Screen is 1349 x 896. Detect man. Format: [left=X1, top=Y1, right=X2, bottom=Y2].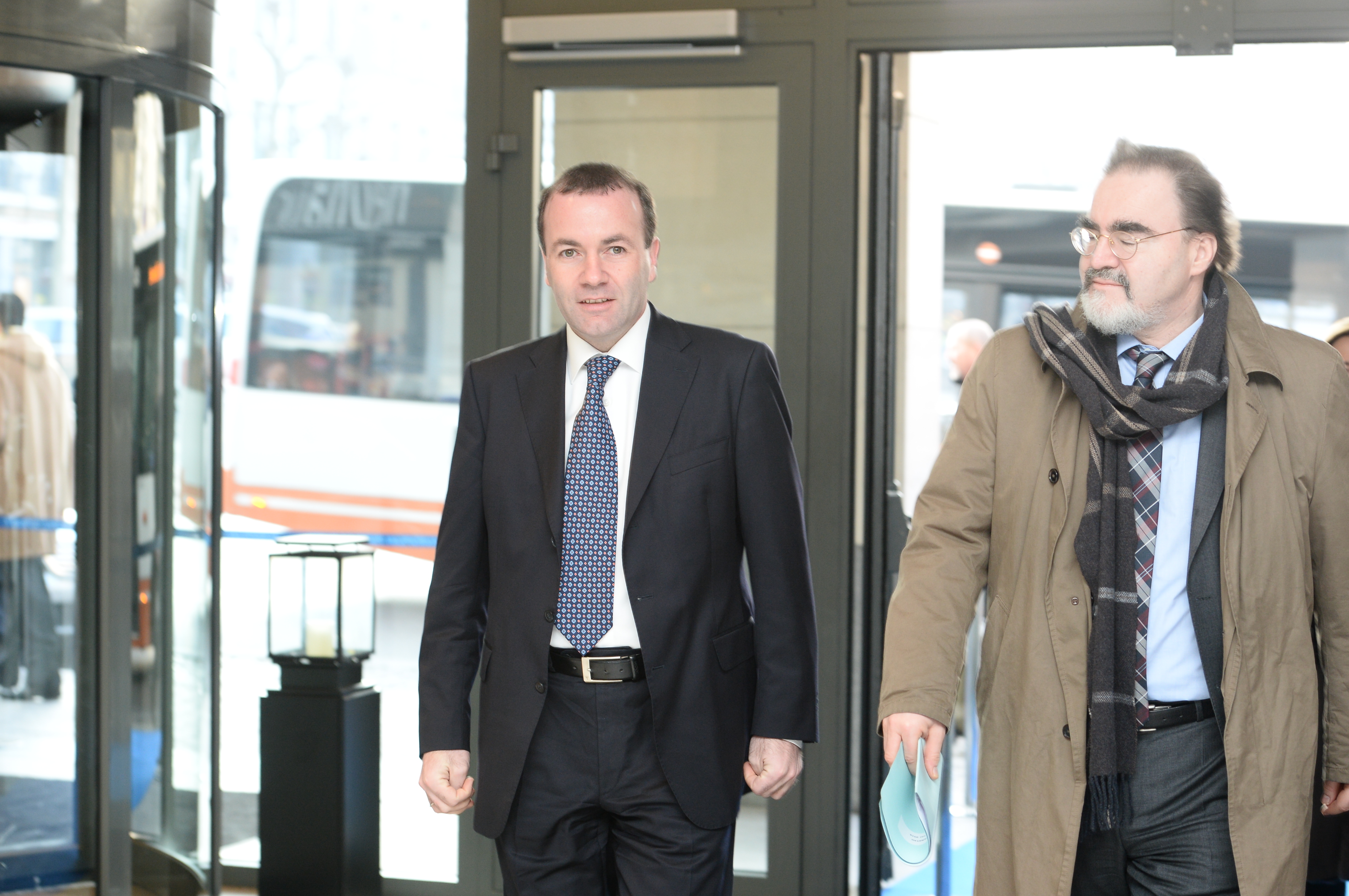
[left=0, top=107, right=30, bottom=254].
